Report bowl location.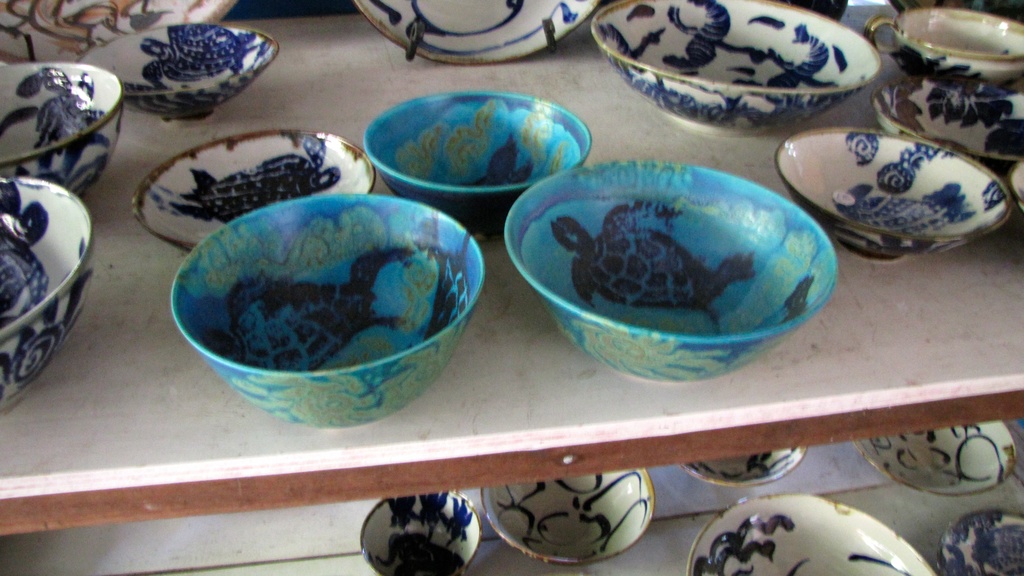
Report: <box>0,61,124,196</box>.
